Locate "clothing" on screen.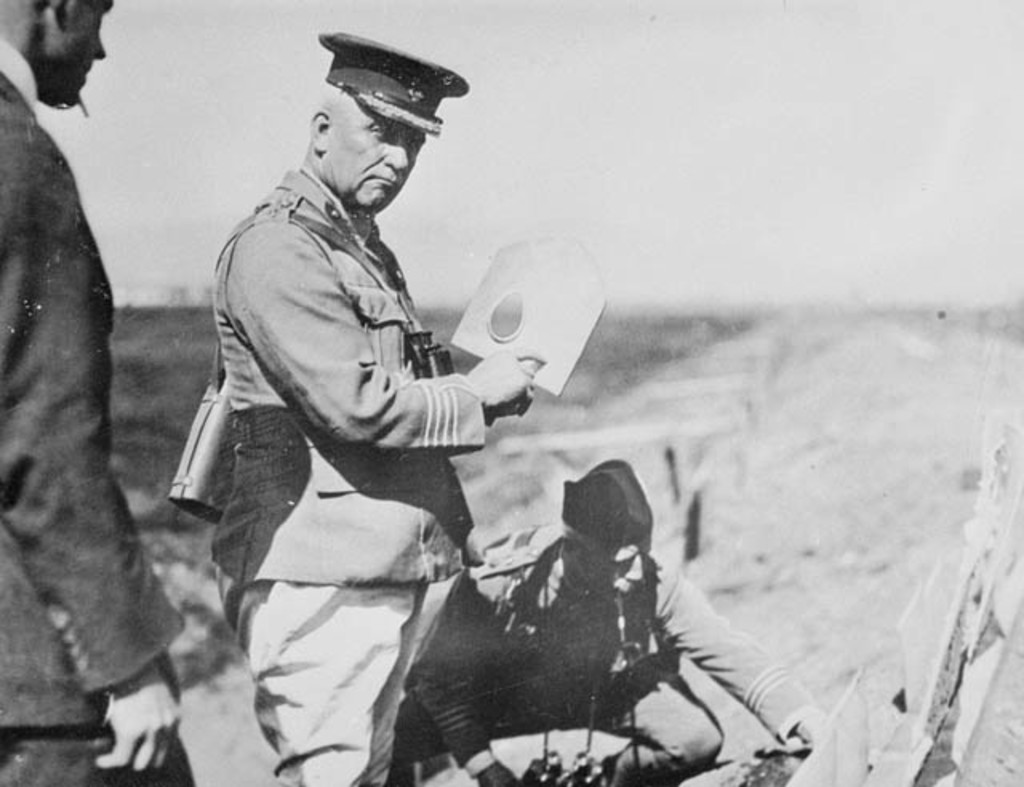
On screen at select_region(0, 34, 194, 785).
